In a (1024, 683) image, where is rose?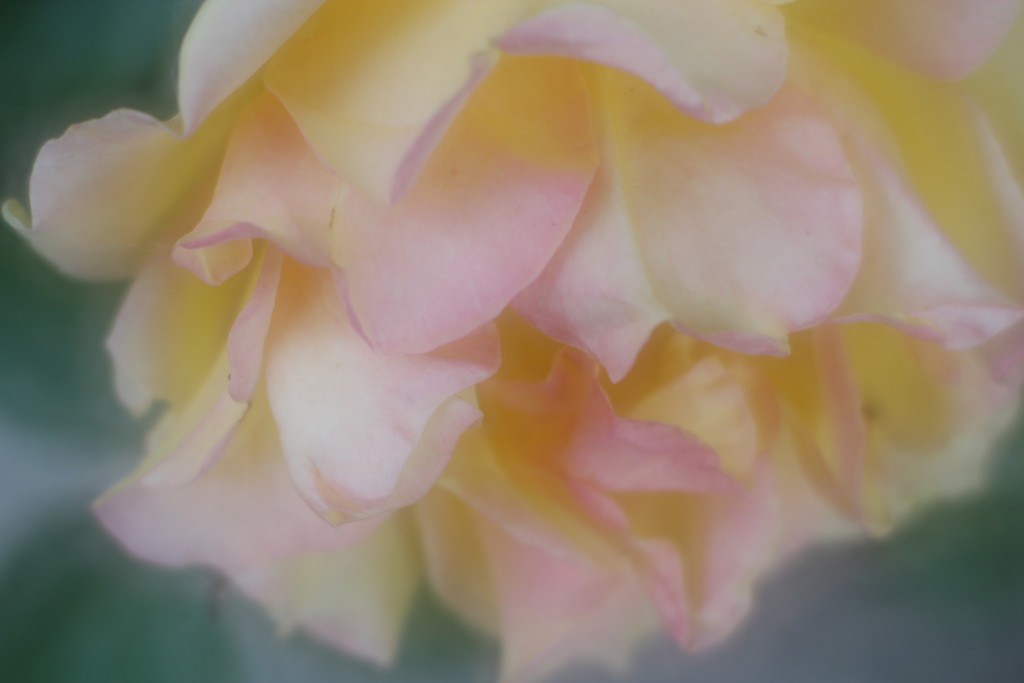
(x1=2, y1=0, x2=1023, y2=682).
